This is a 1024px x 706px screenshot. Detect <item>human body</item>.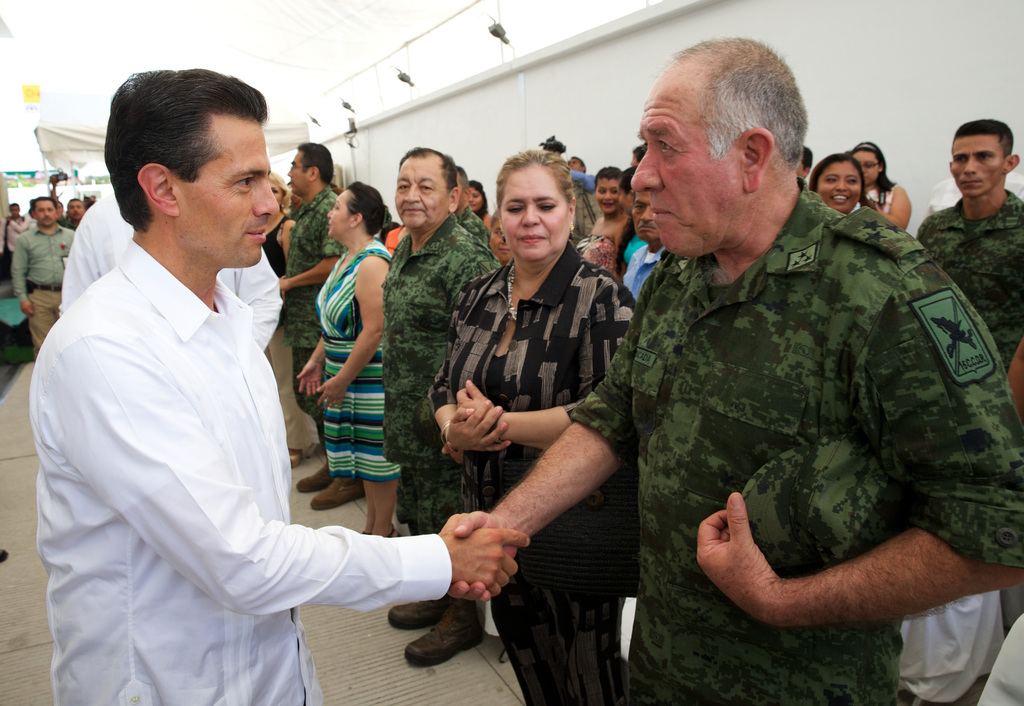
detection(575, 169, 629, 283).
